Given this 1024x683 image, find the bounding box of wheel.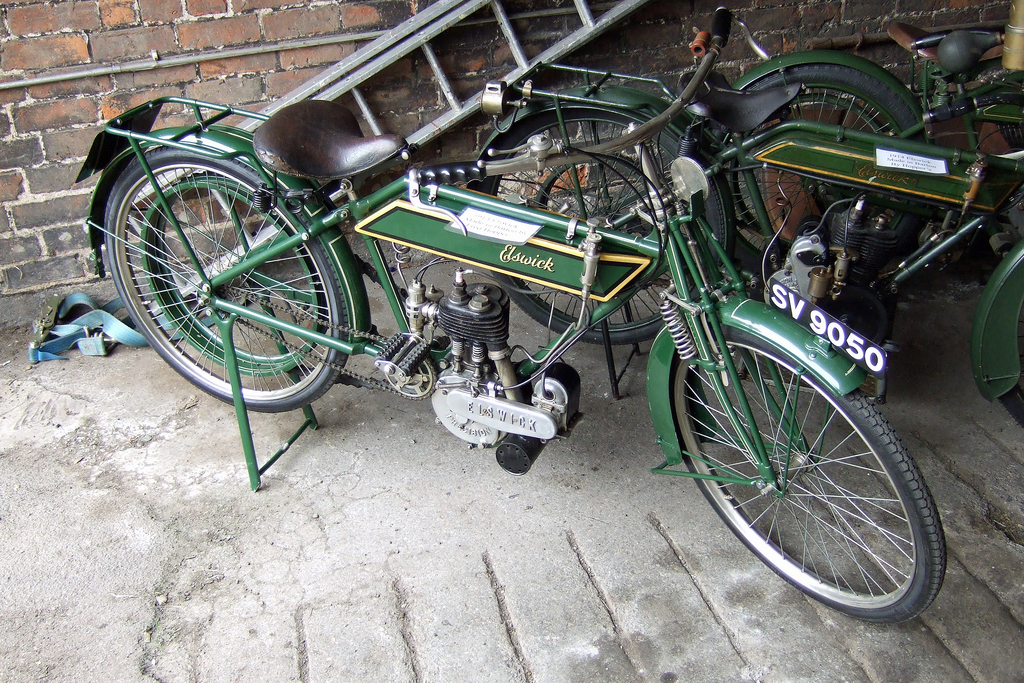
rect(477, 101, 717, 343).
